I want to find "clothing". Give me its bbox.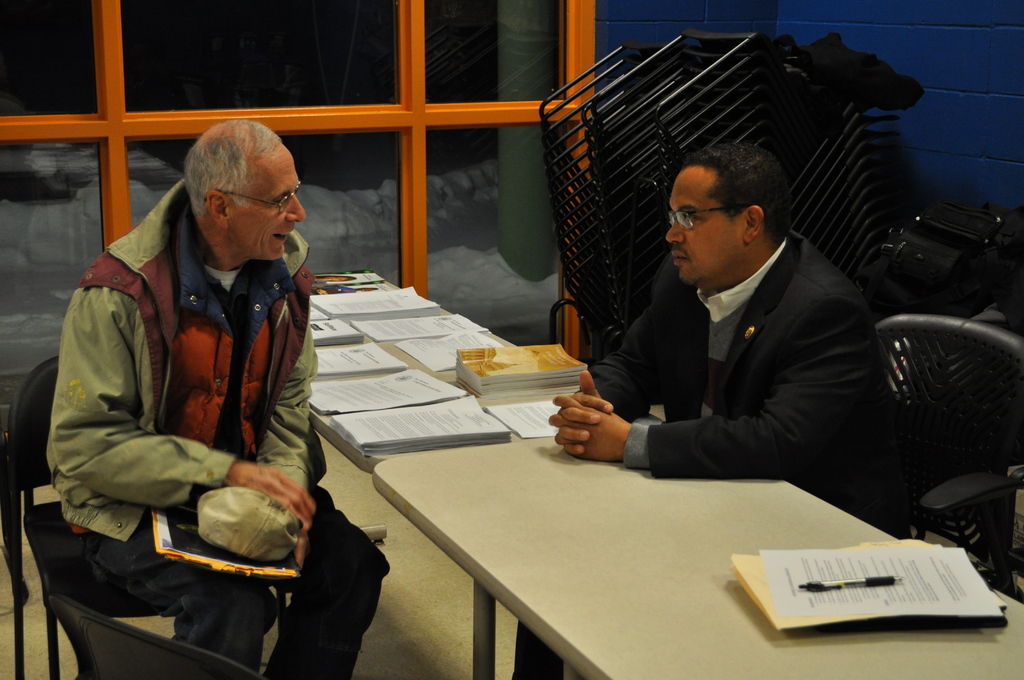
[left=595, top=232, right=894, bottom=528].
